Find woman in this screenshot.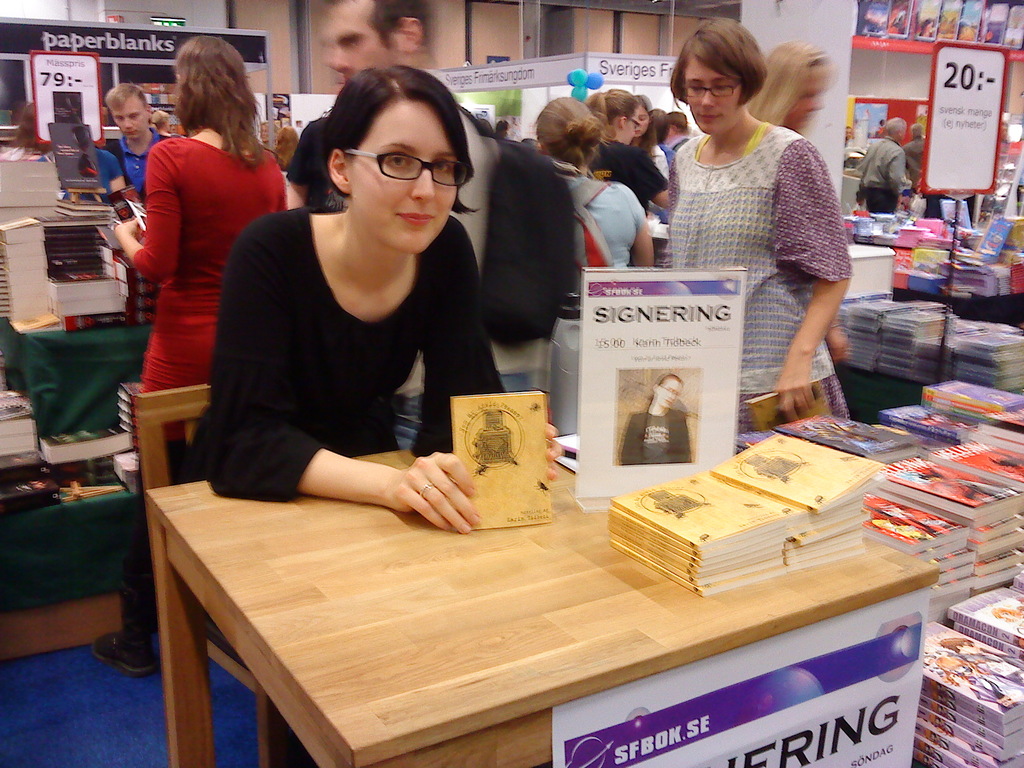
The bounding box for woman is box=[580, 85, 676, 221].
